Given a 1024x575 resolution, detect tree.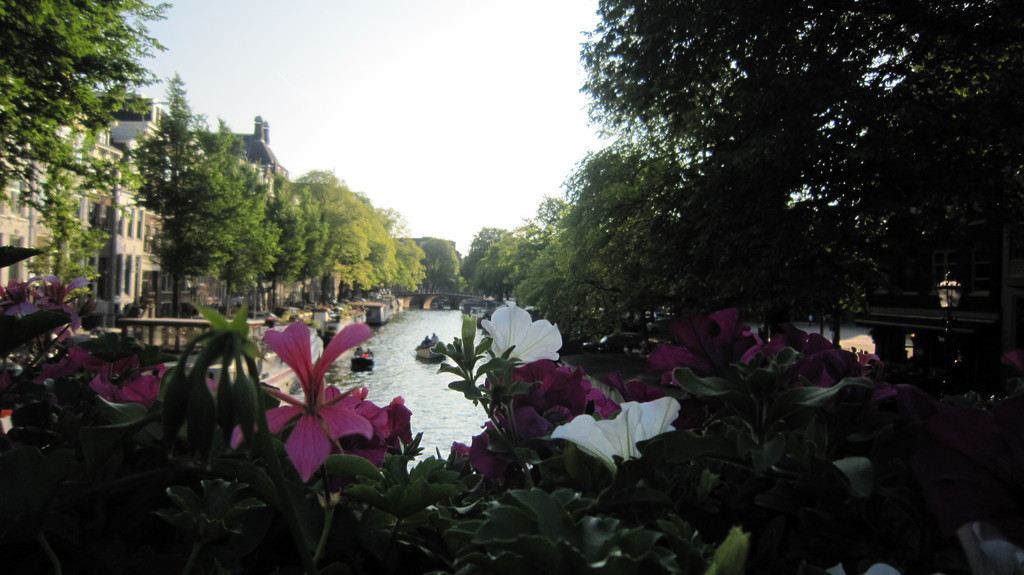
l=505, t=0, r=1023, b=385.
